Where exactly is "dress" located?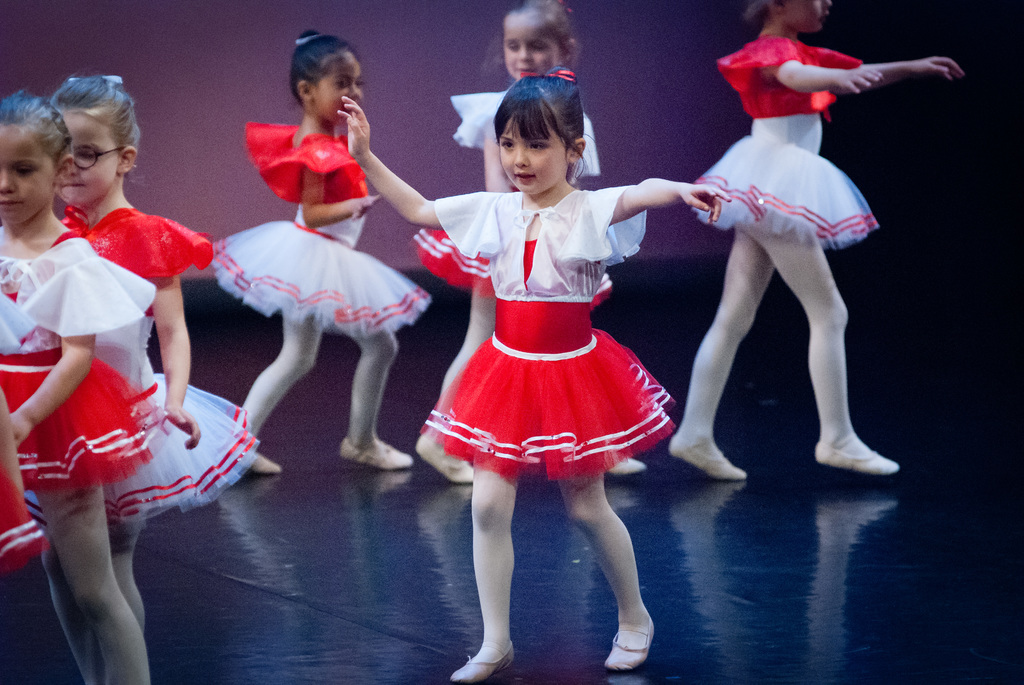
Its bounding box is {"x1": 413, "y1": 91, "x2": 612, "y2": 292}.
